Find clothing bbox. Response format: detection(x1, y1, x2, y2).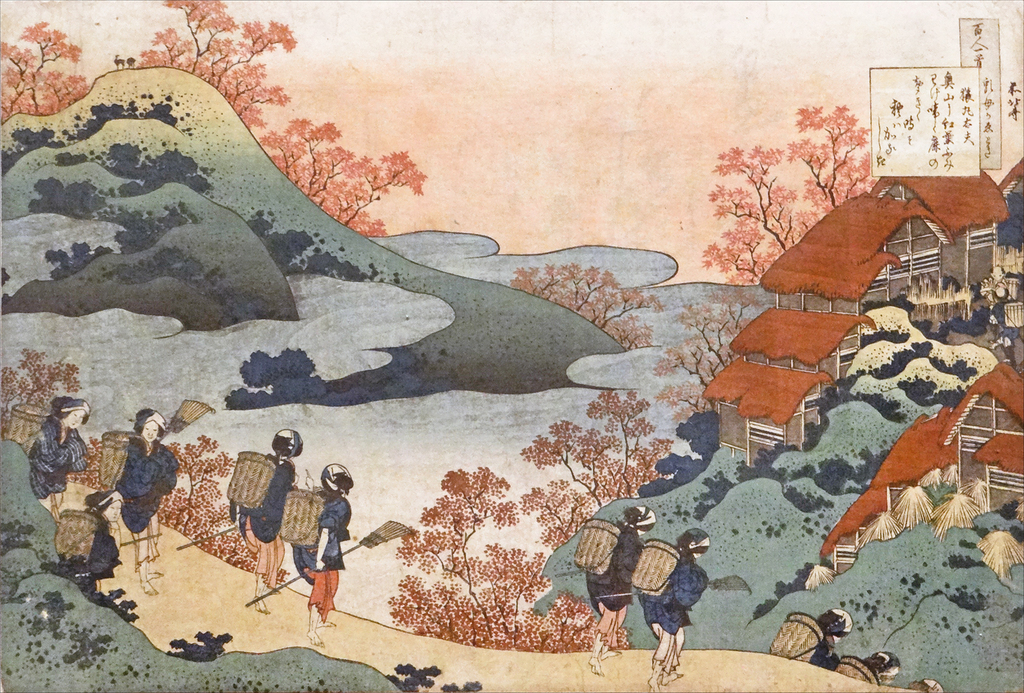
detection(586, 522, 642, 634).
